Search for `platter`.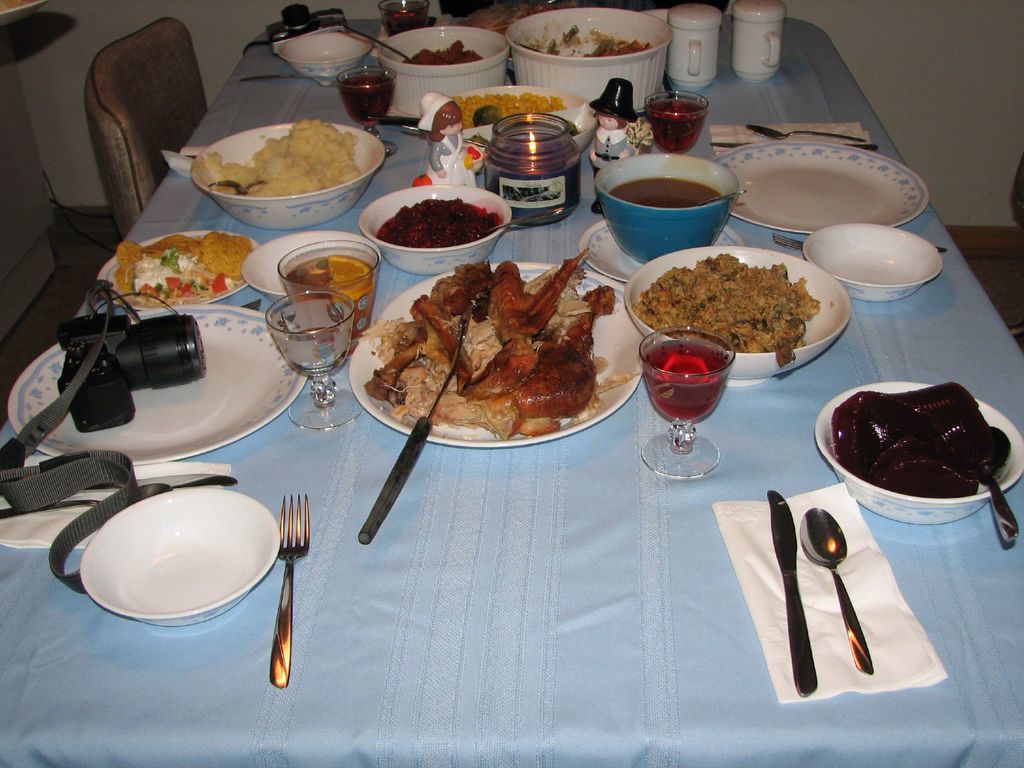
Found at rect(710, 144, 924, 236).
